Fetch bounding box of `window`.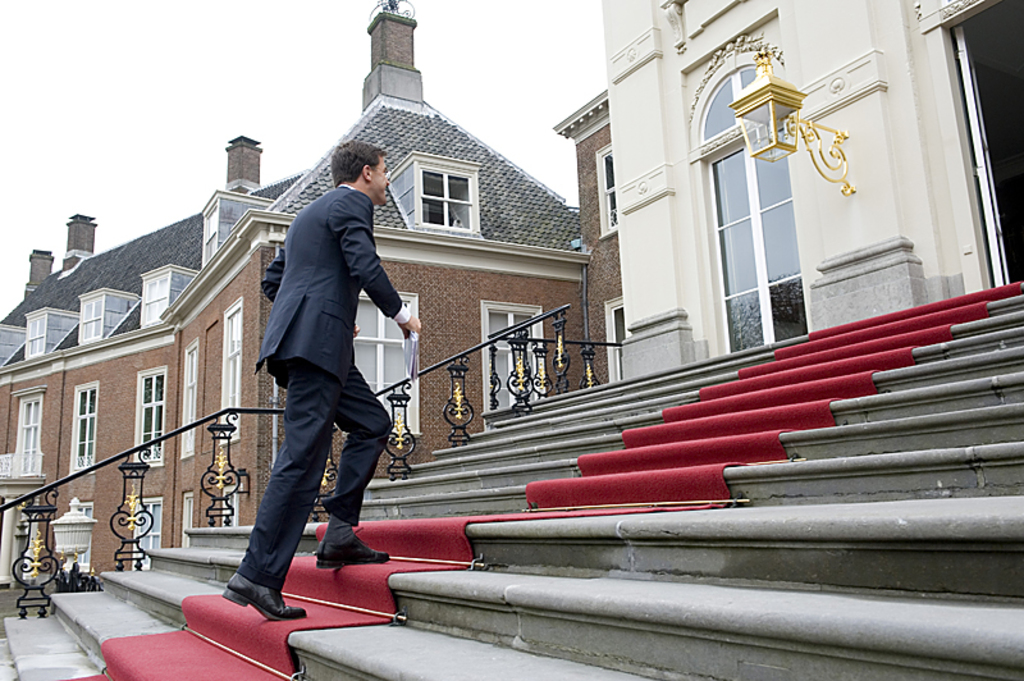
Bbox: [x1=134, y1=366, x2=164, y2=462].
